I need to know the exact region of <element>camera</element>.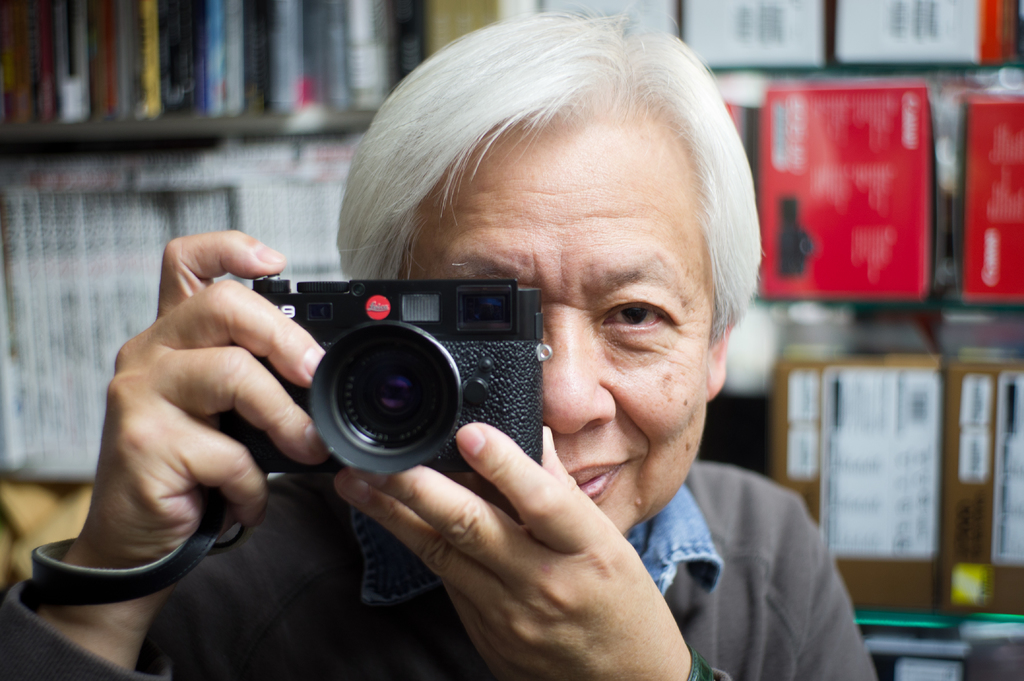
Region: left=237, top=282, right=550, bottom=501.
